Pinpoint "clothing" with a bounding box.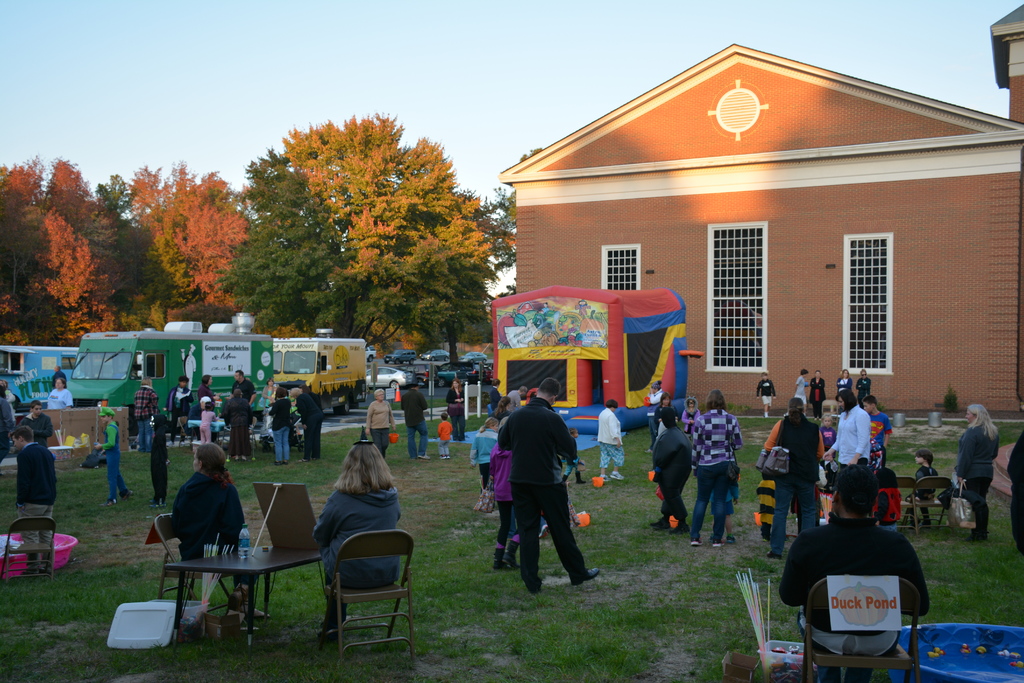
bbox(200, 409, 217, 456).
